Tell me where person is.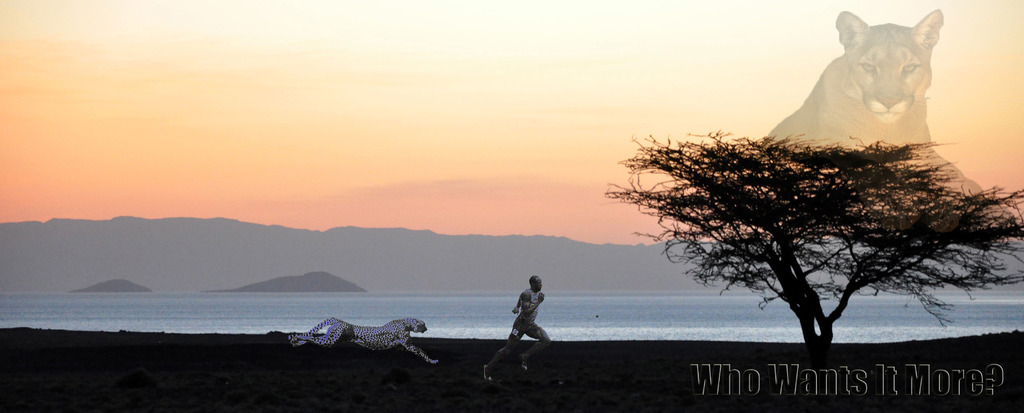
person is at box=[483, 276, 550, 383].
